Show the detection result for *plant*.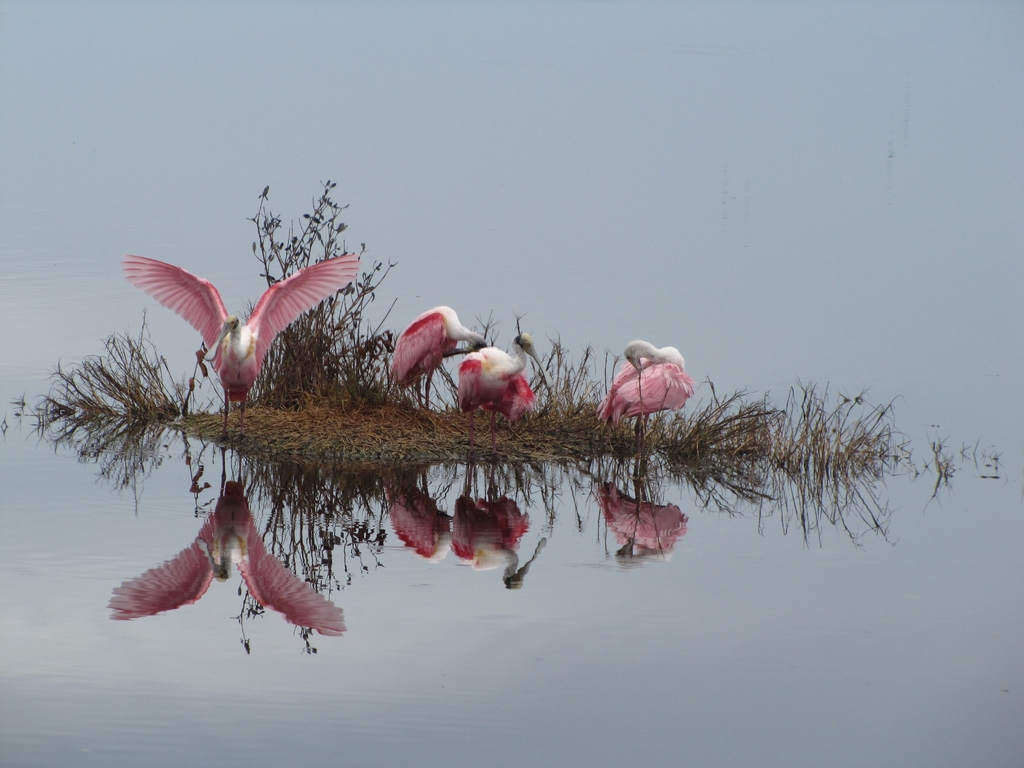
[374,308,620,424].
